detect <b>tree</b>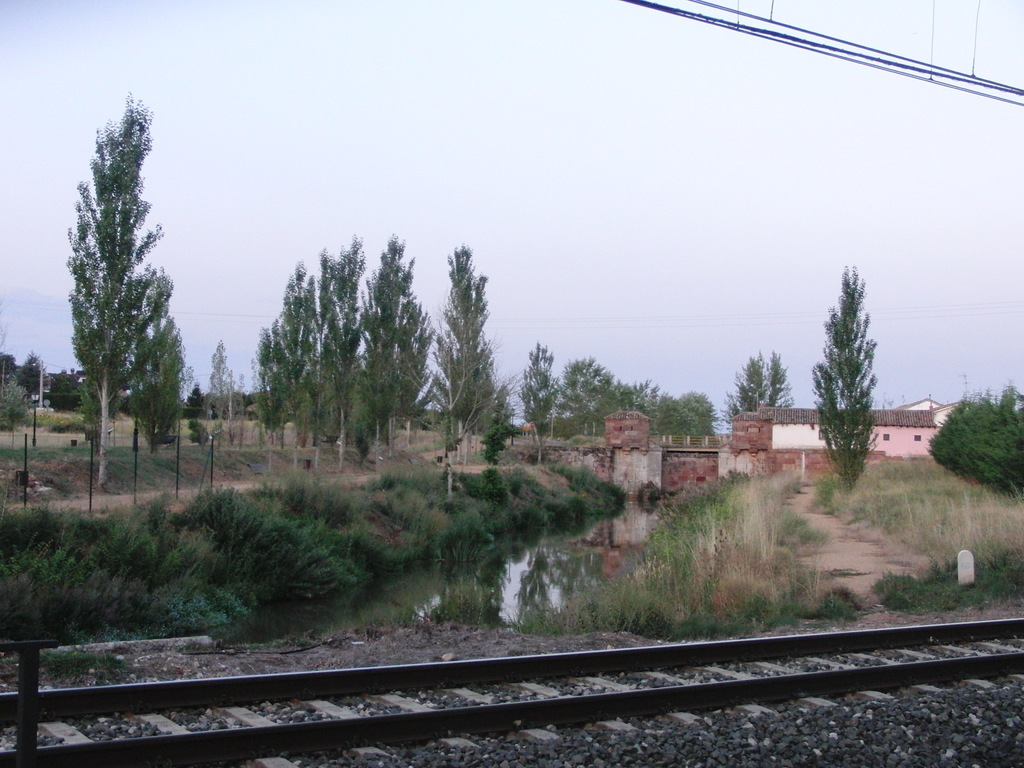
x1=518 y1=342 x2=561 y2=466
